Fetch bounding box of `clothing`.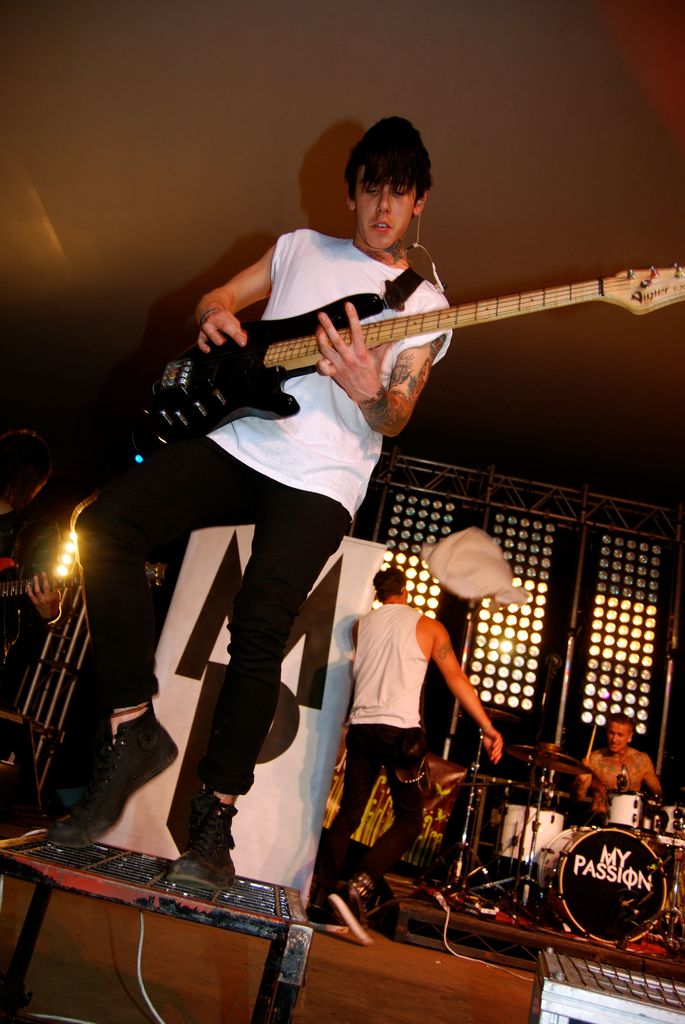
Bbox: detection(66, 229, 457, 796).
